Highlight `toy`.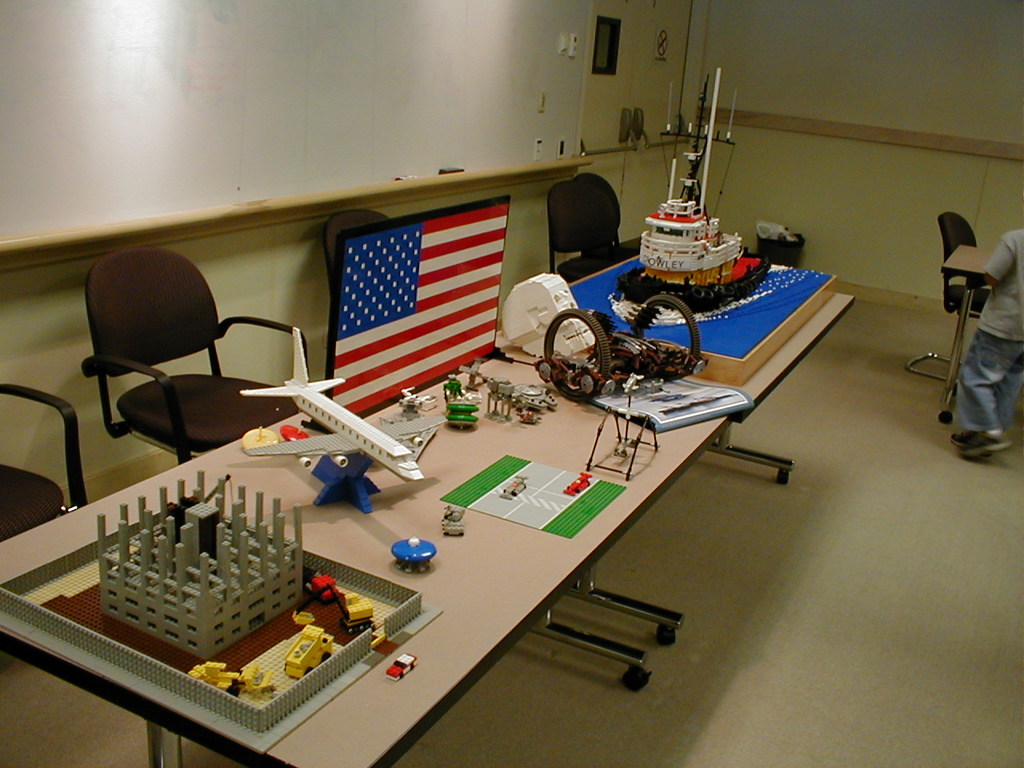
Highlighted region: bbox=(495, 471, 538, 502).
